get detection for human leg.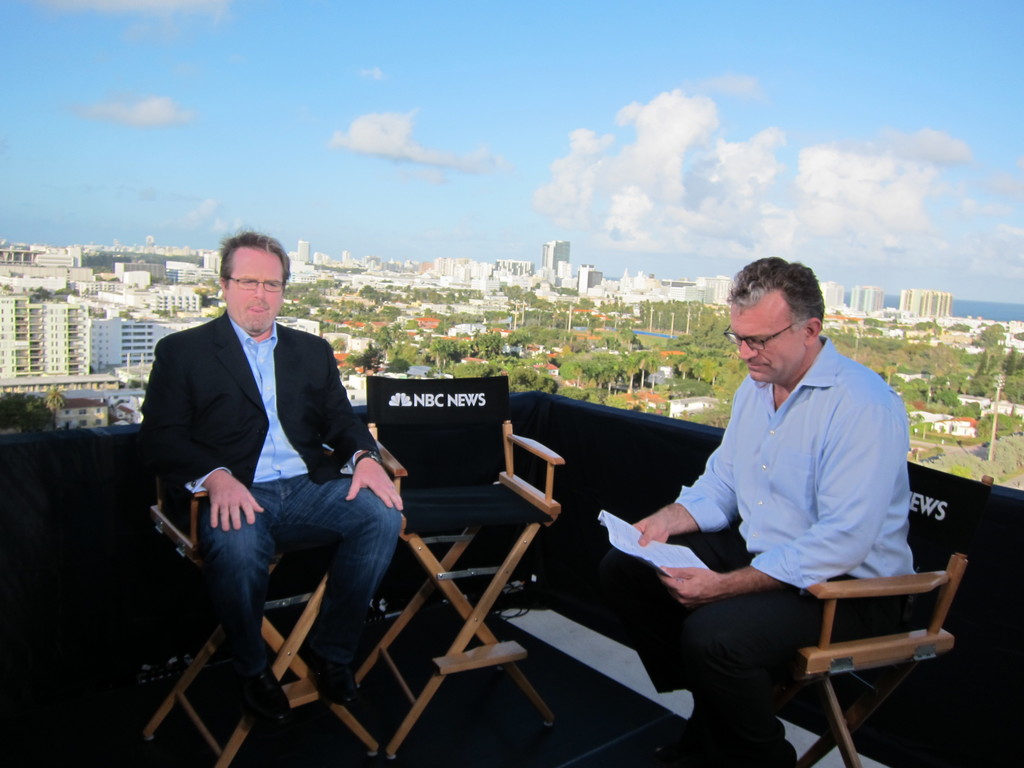
Detection: <box>198,468,279,737</box>.
